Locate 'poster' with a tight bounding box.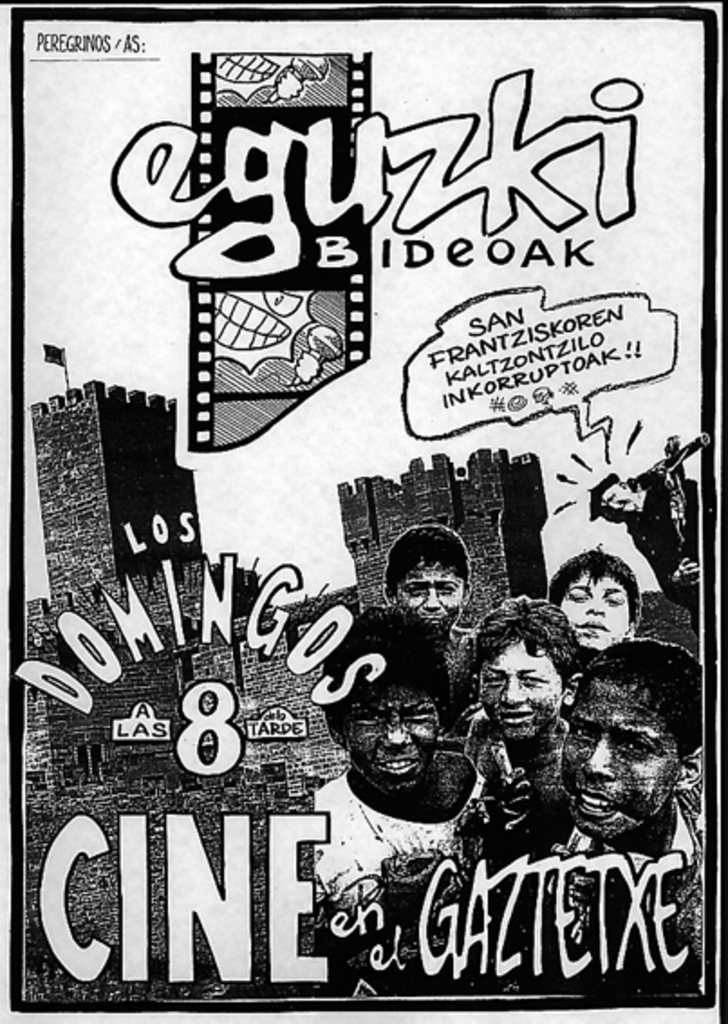
[x1=0, y1=0, x2=726, y2=1022].
